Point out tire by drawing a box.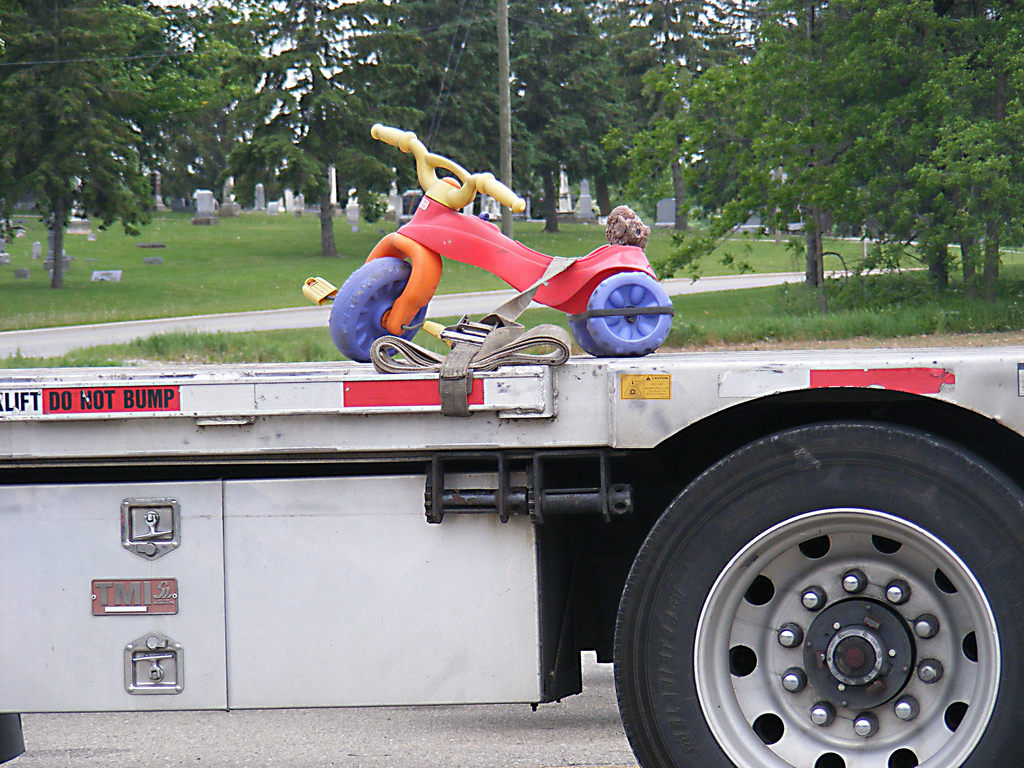
581,271,675,352.
